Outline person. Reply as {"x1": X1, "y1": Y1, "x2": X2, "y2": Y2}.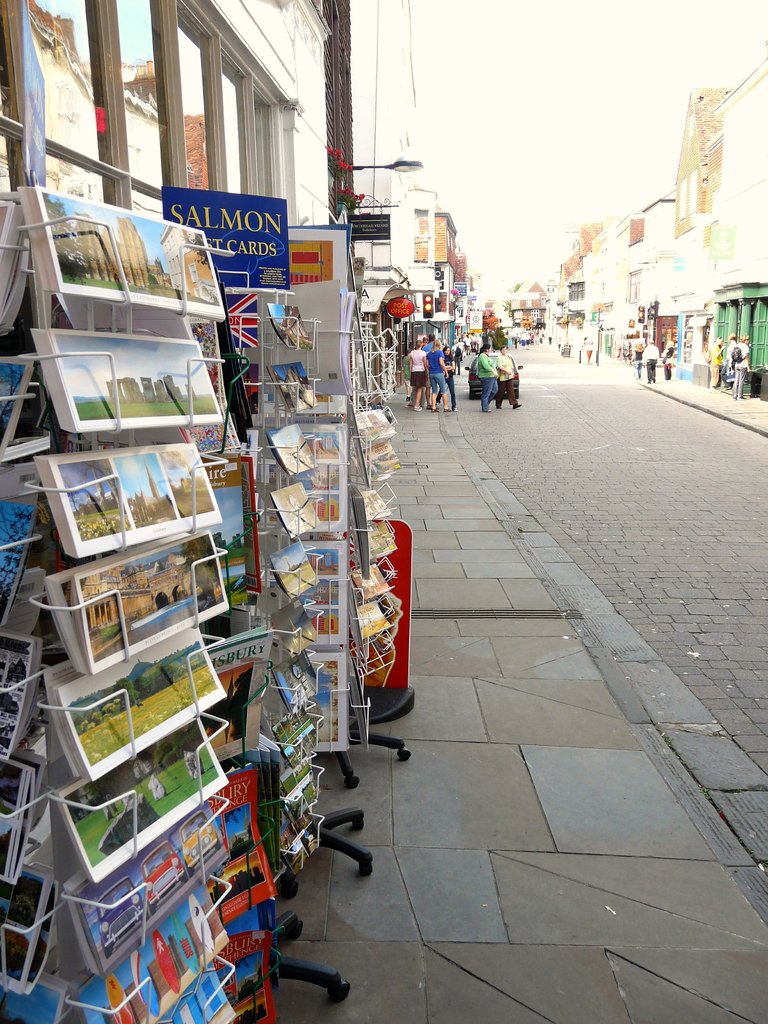
{"x1": 724, "y1": 329, "x2": 735, "y2": 387}.
